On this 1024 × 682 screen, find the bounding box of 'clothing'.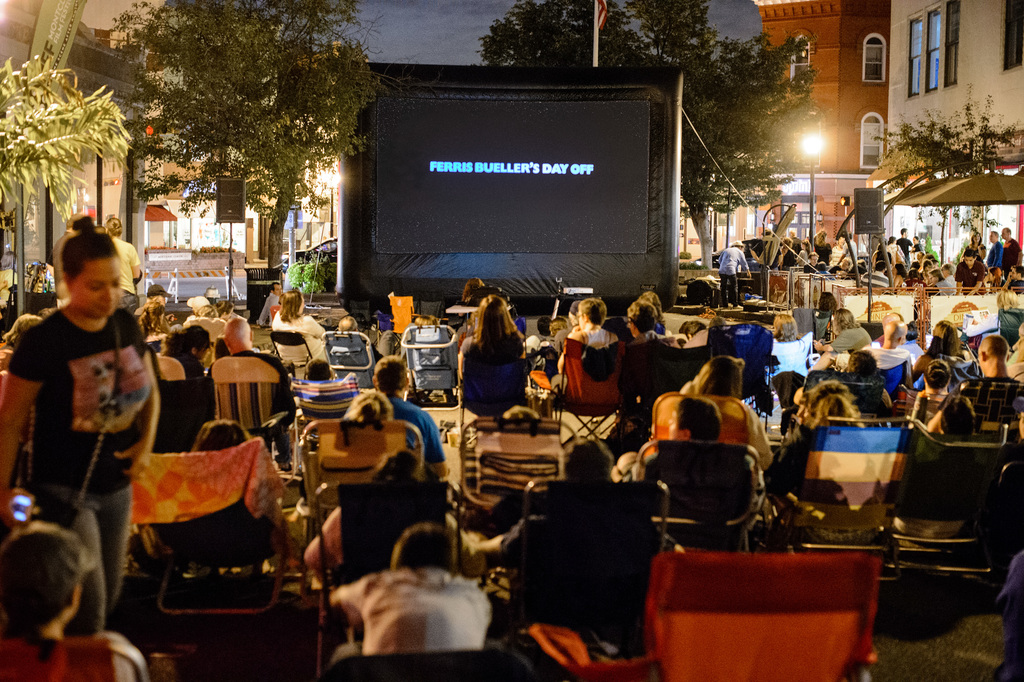
Bounding box: x1=129 y1=434 x2=285 y2=528.
